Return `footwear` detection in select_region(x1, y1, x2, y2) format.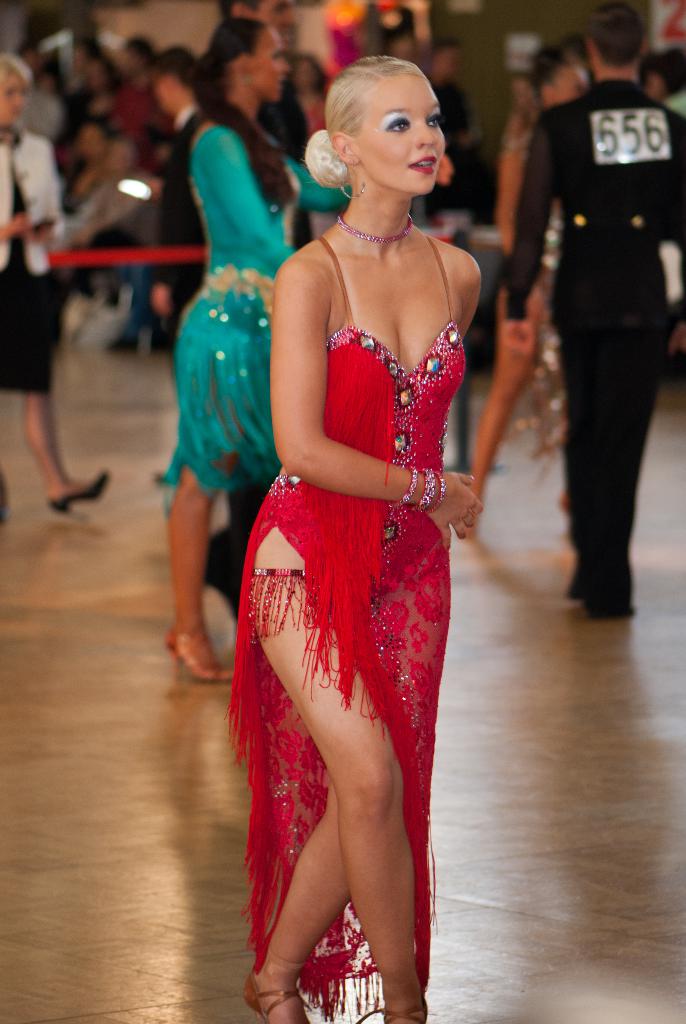
select_region(154, 617, 243, 698).
